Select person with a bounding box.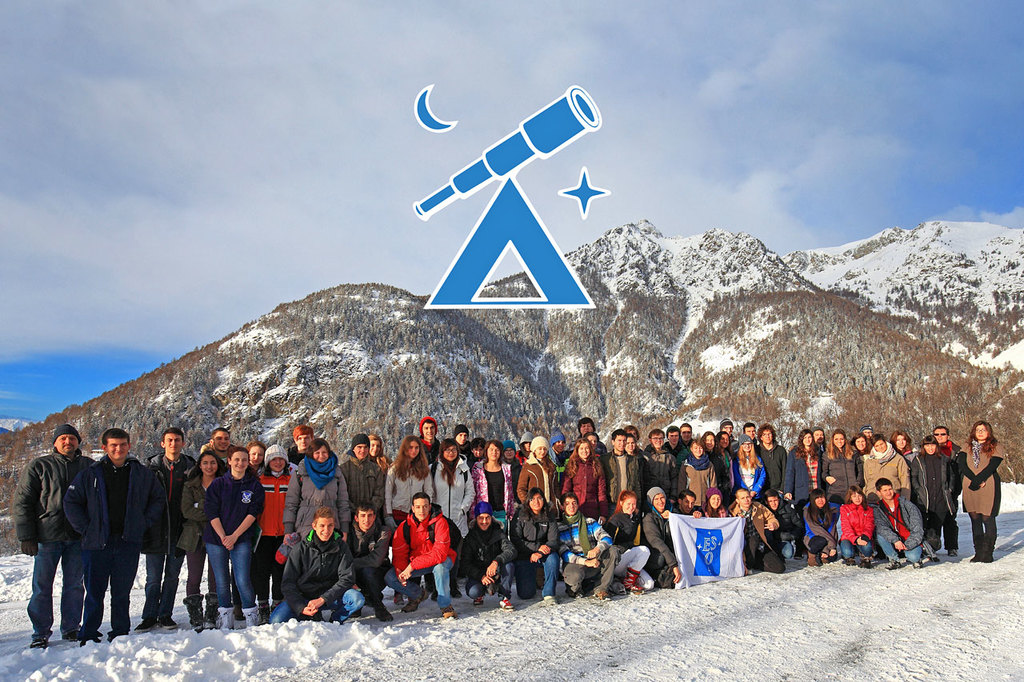
detection(558, 491, 621, 596).
